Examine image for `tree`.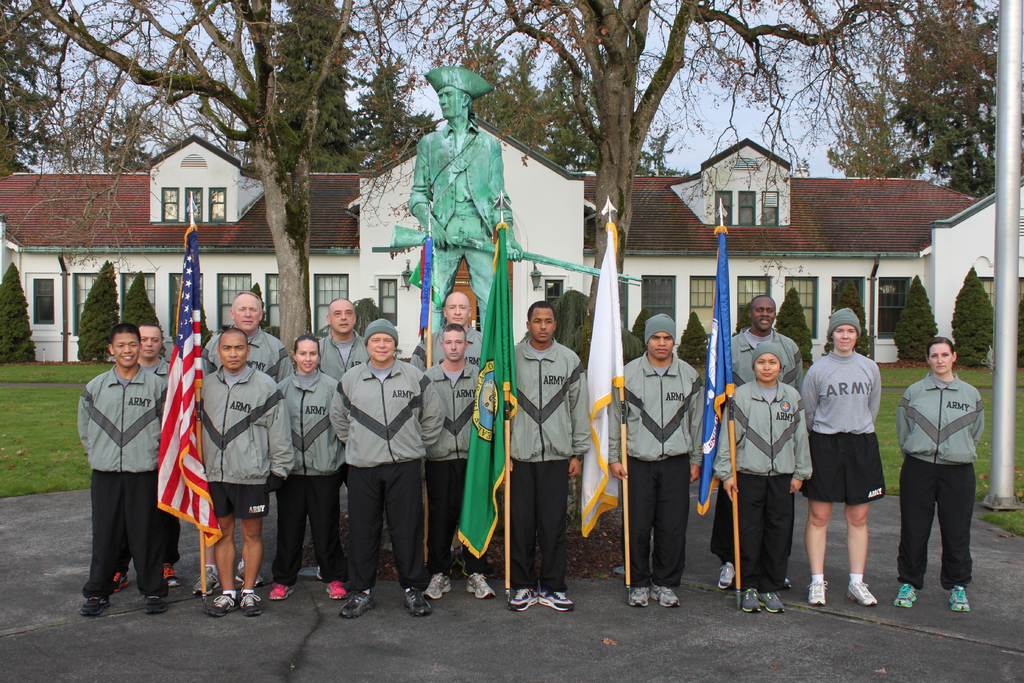
Examination result: select_region(119, 273, 168, 359).
